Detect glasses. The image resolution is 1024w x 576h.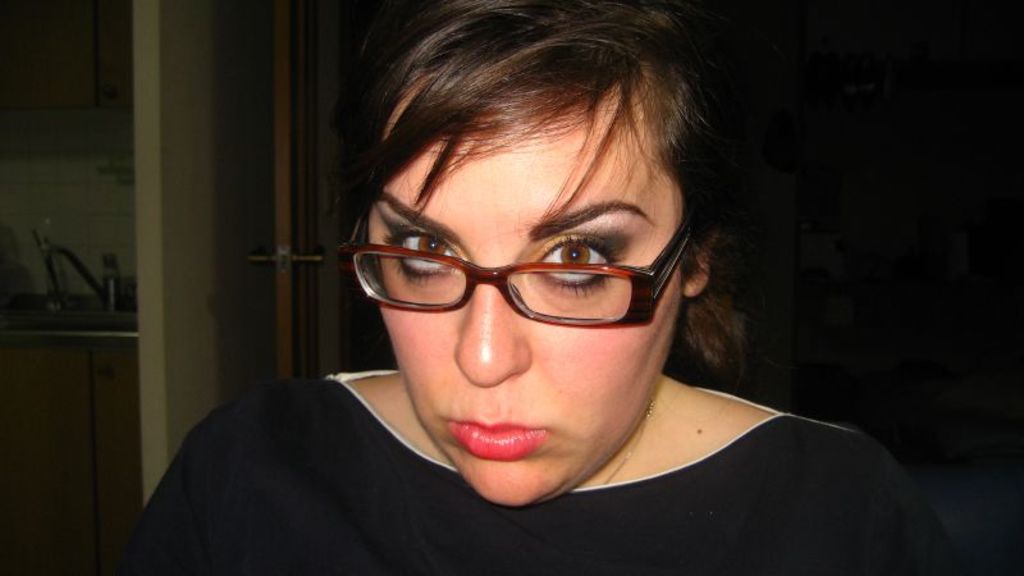
352, 186, 690, 329.
